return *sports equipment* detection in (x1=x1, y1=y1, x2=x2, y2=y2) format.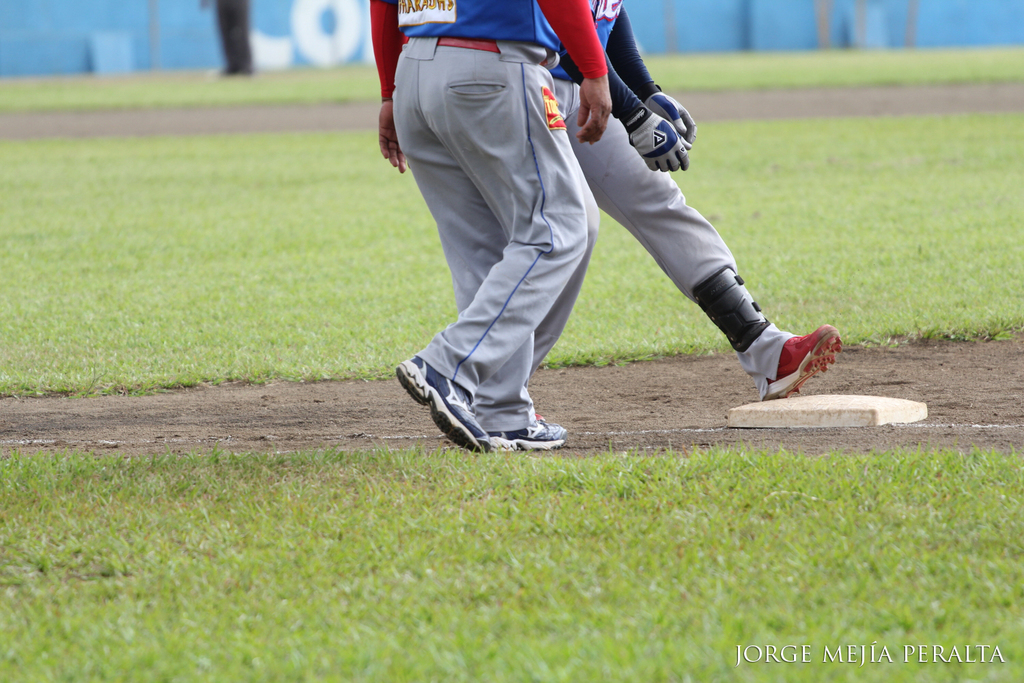
(x1=390, y1=352, x2=492, y2=450).
